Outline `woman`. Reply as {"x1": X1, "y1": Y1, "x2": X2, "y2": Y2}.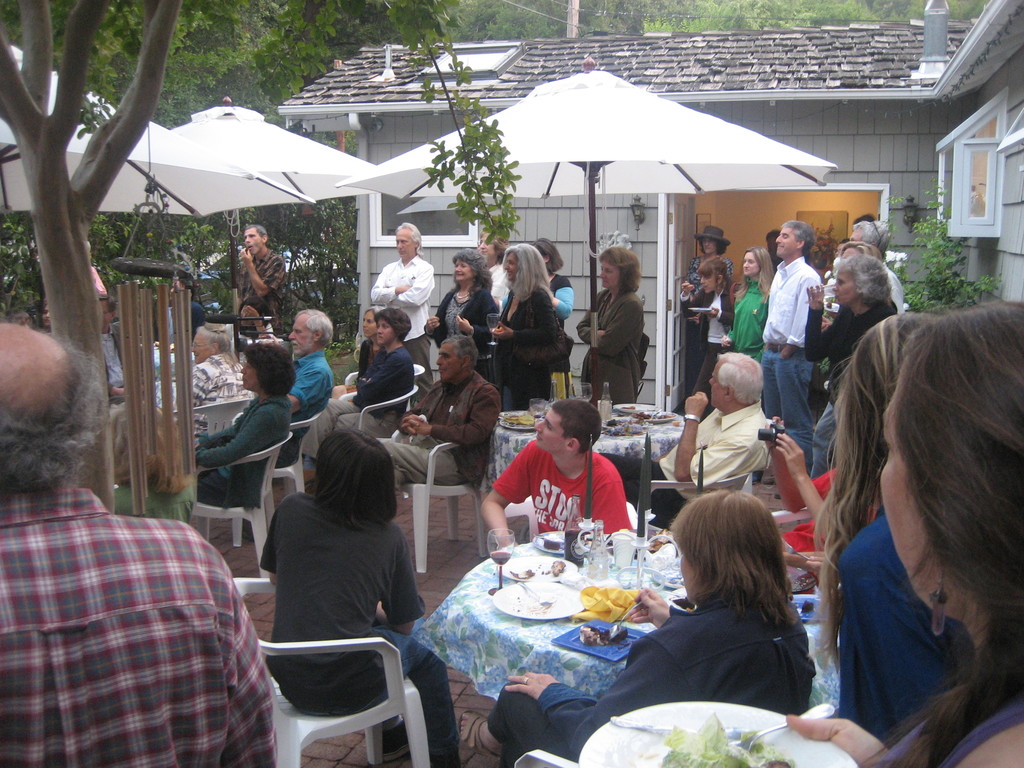
{"x1": 190, "y1": 340, "x2": 294, "y2": 511}.
